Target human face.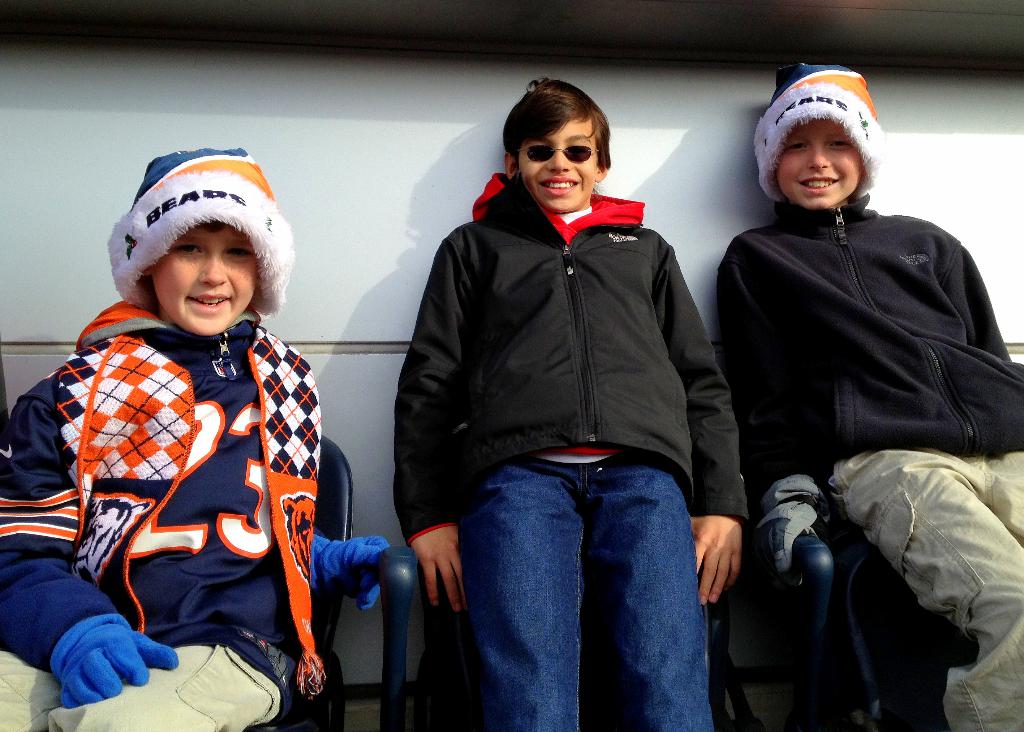
Target region: [left=521, top=117, right=598, bottom=209].
